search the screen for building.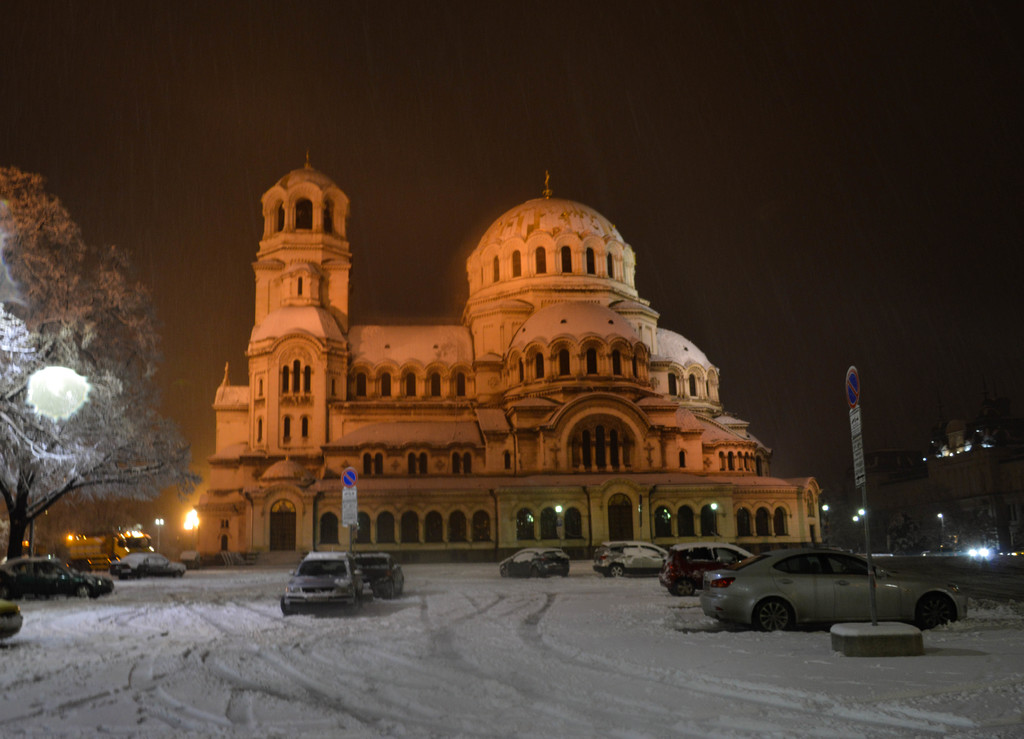
Found at <box>191,149,821,560</box>.
